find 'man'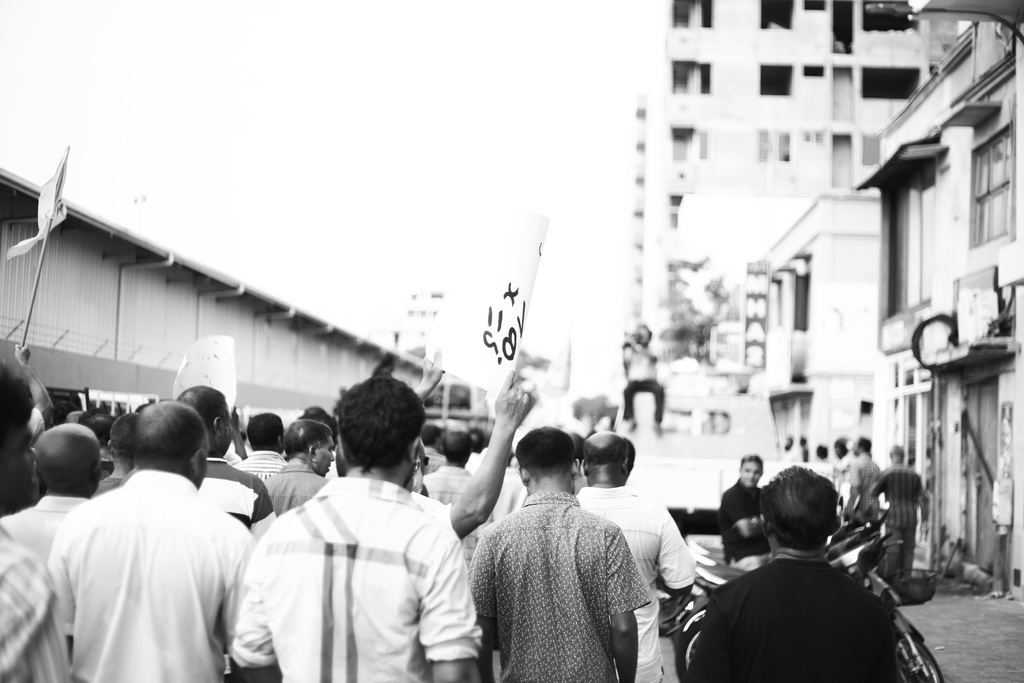
(413, 358, 534, 539)
